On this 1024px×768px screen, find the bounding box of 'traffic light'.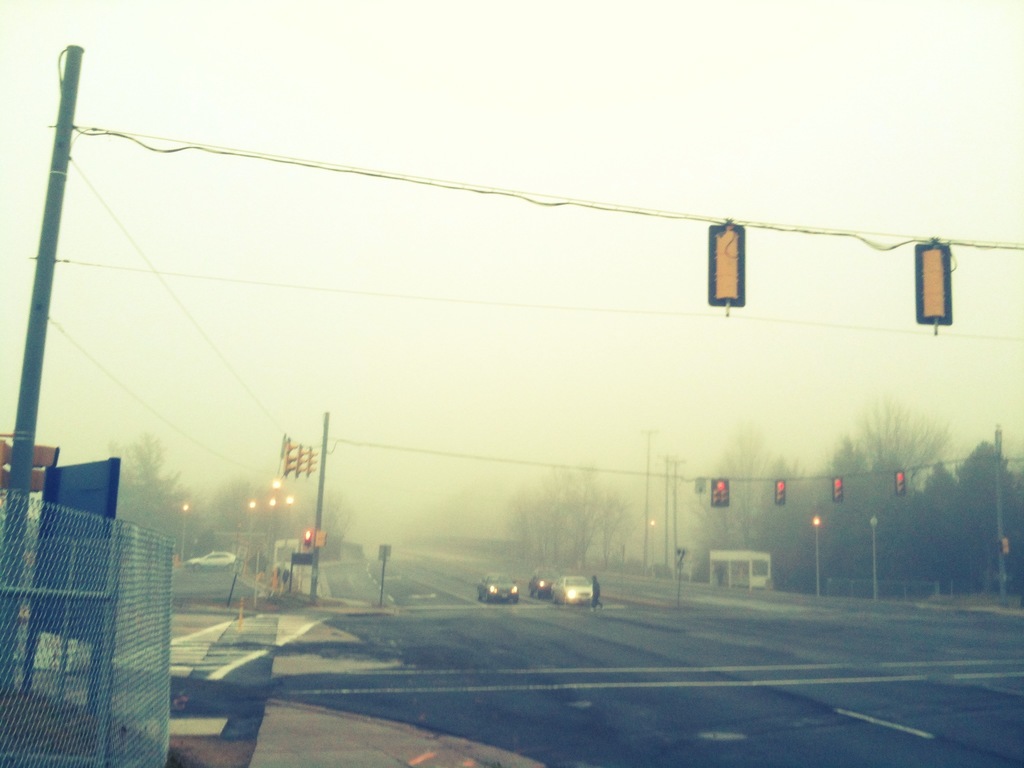
Bounding box: (left=315, top=532, right=327, bottom=548).
